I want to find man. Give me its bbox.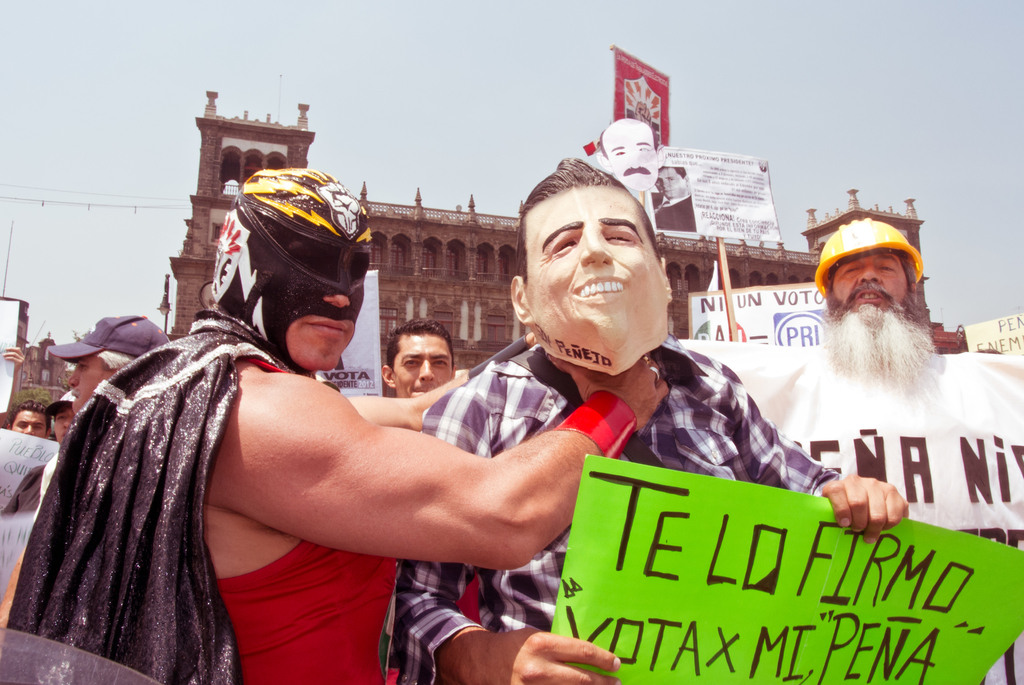
bbox=(601, 116, 661, 194).
